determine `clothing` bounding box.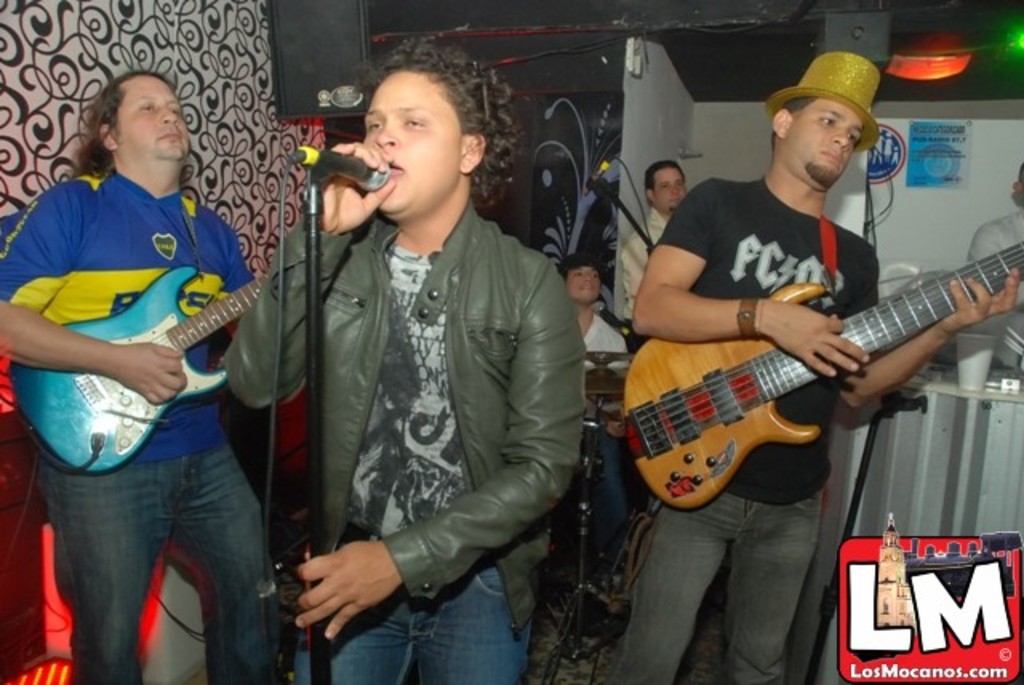
Determined: [x1=624, y1=211, x2=670, y2=326].
